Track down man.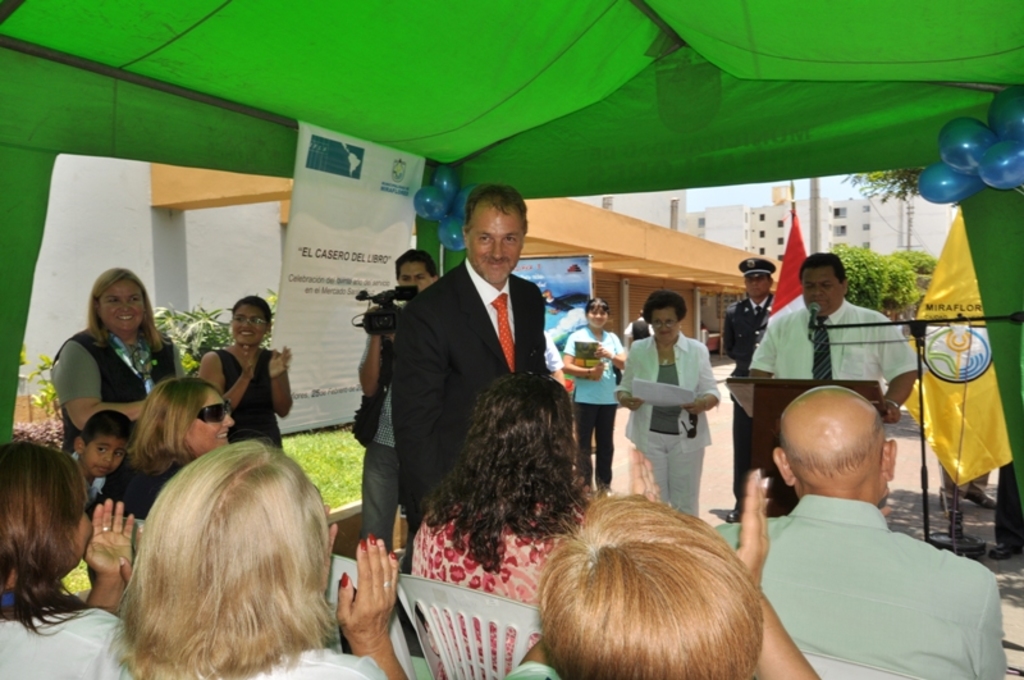
Tracked to select_region(716, 383, 1006, 679).
